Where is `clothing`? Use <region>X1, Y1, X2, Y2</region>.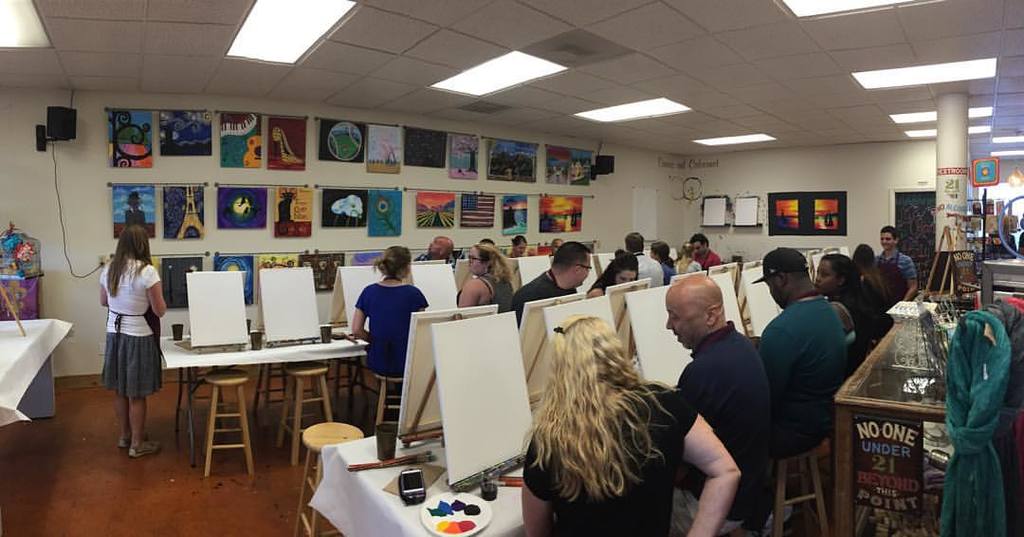
<region>626, 252, 668, 289</region>.
